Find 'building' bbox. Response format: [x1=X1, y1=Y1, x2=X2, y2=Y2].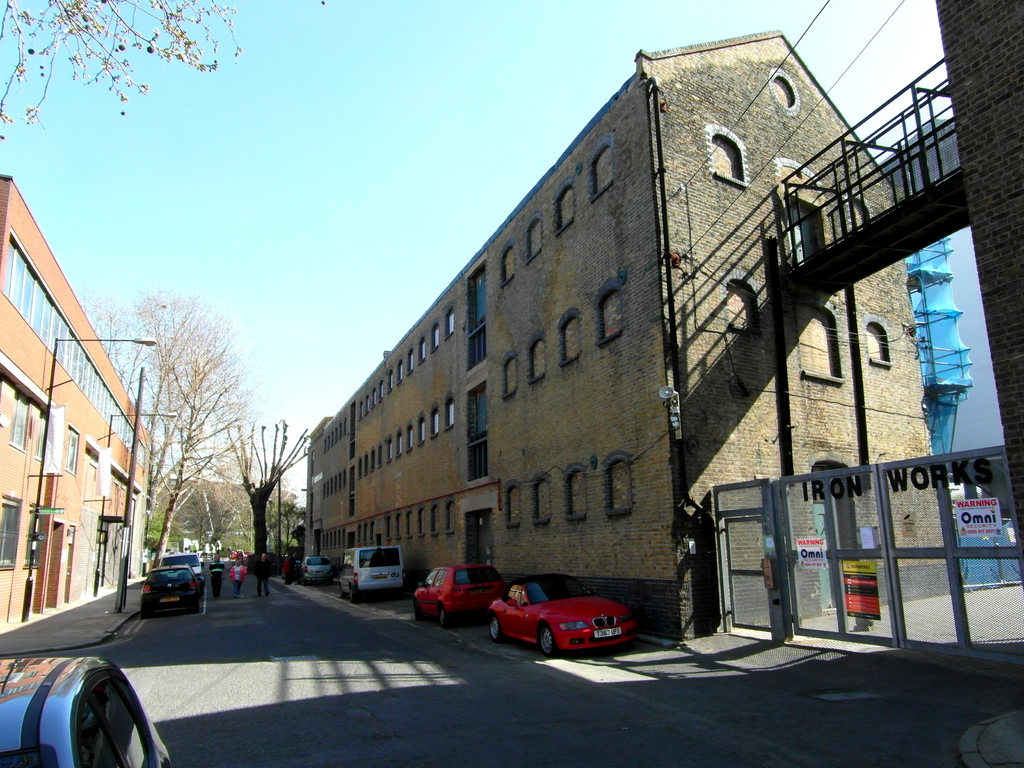
[x1=0, y1=172, x2=150, y2=633].
